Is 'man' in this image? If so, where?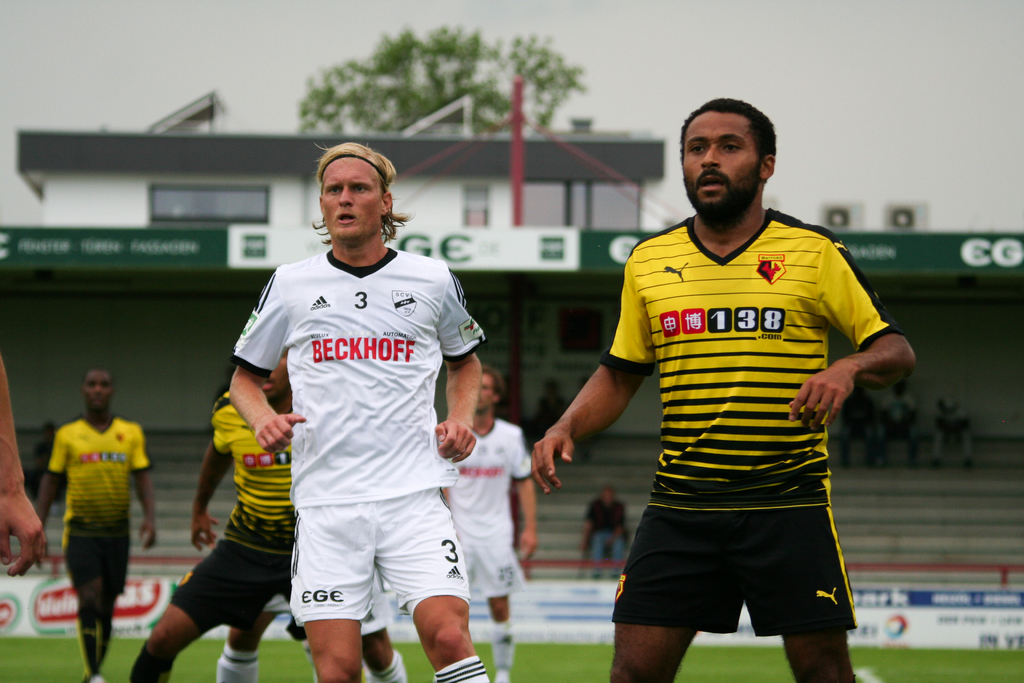
Yes, at pyautogui.locateOnScreen(579, 488, 634, 573).
